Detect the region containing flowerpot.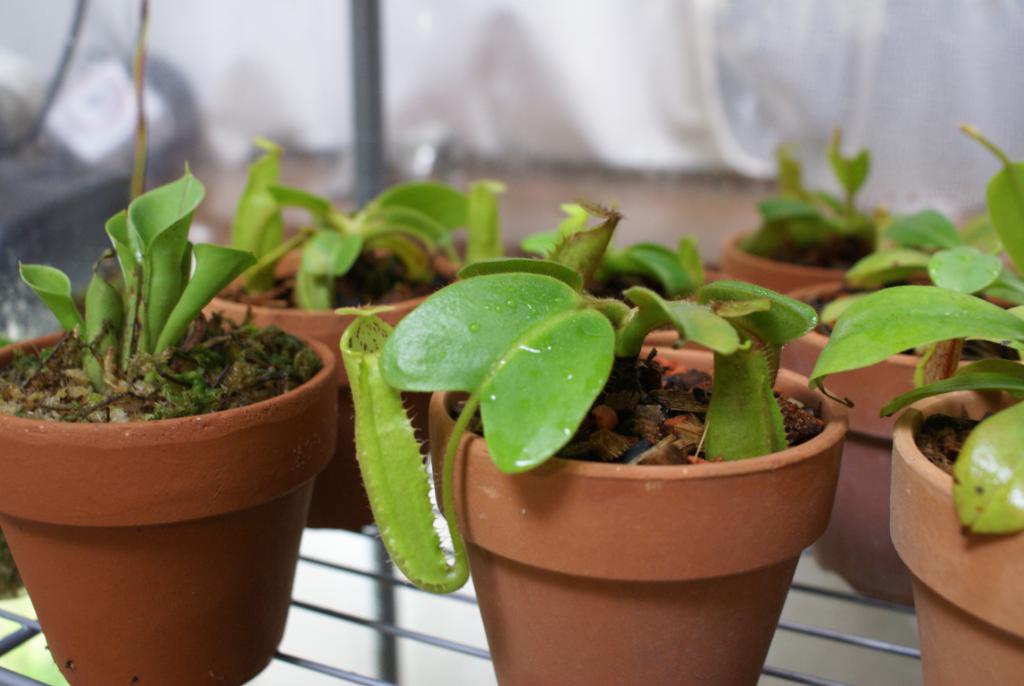
(0,322,336,685).
